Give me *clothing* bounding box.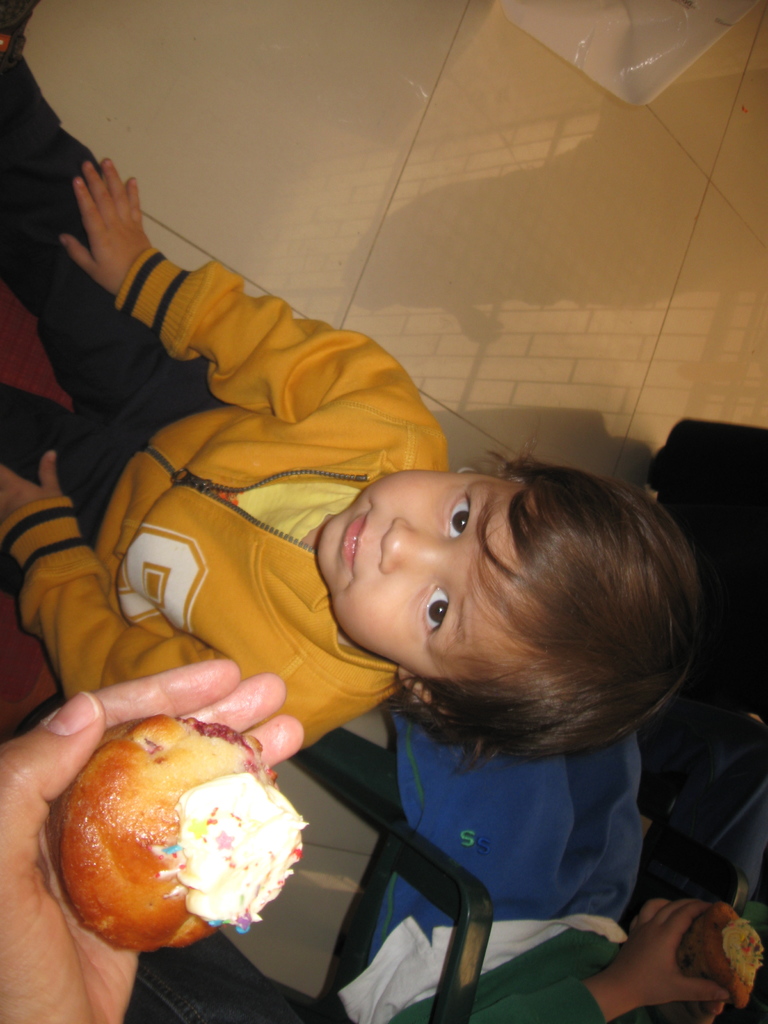
{"left": 336, "top": 714, "right": 653, "bottom": 1023}.
